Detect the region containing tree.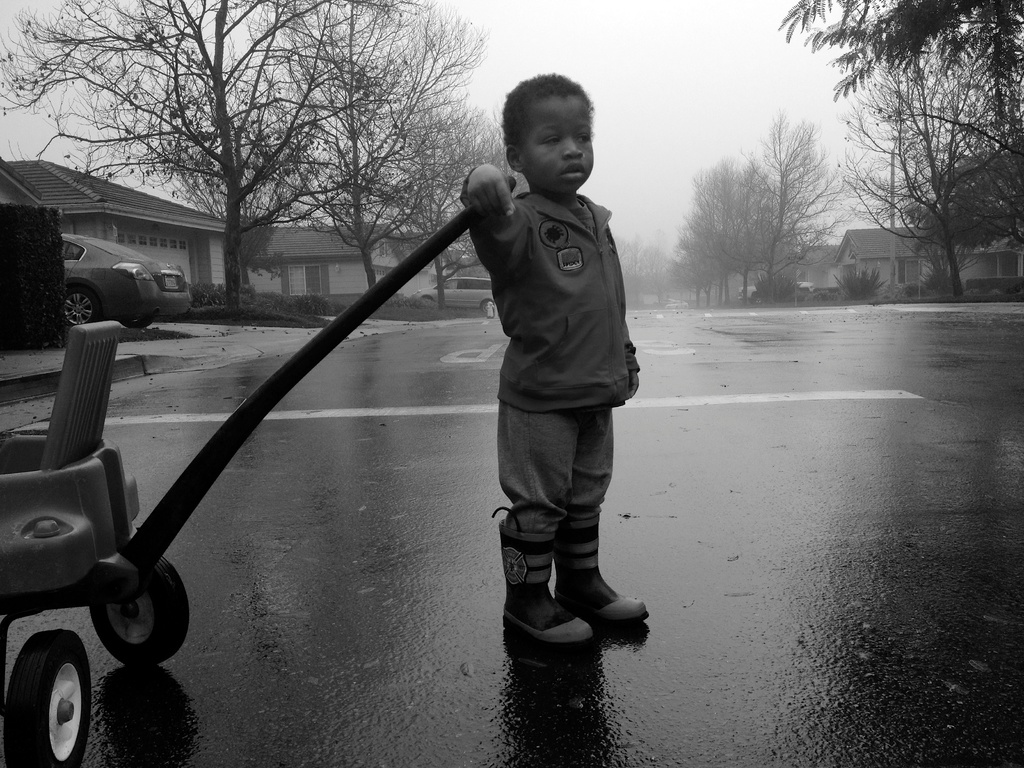
(837, 26, 1022, 301).
